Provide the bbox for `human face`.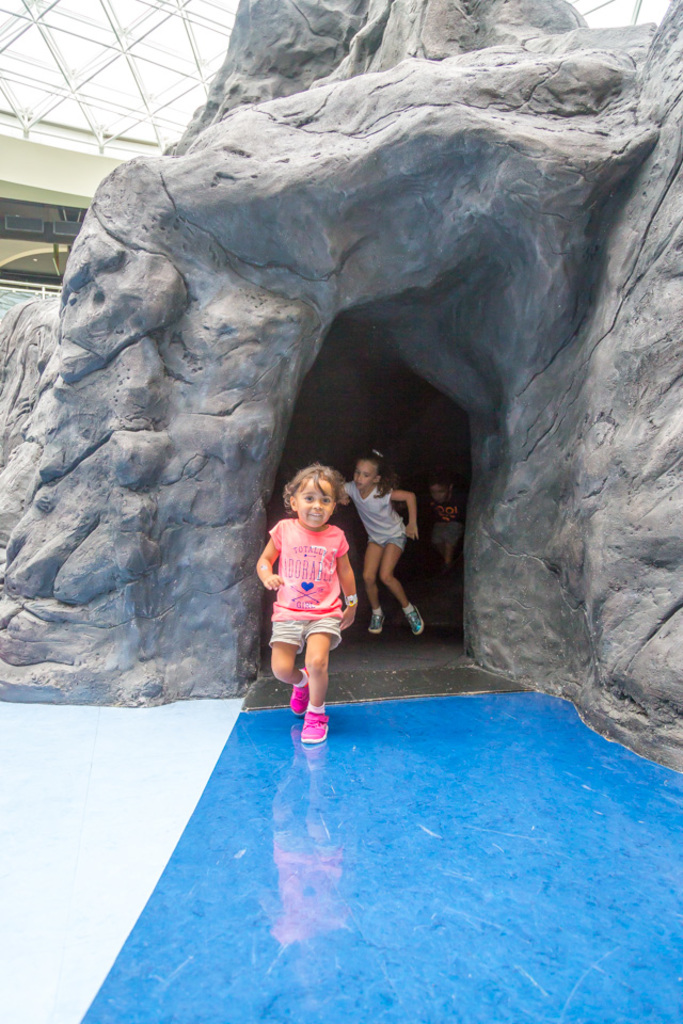
x1=349, y1=462, x2=375, y2=487.
